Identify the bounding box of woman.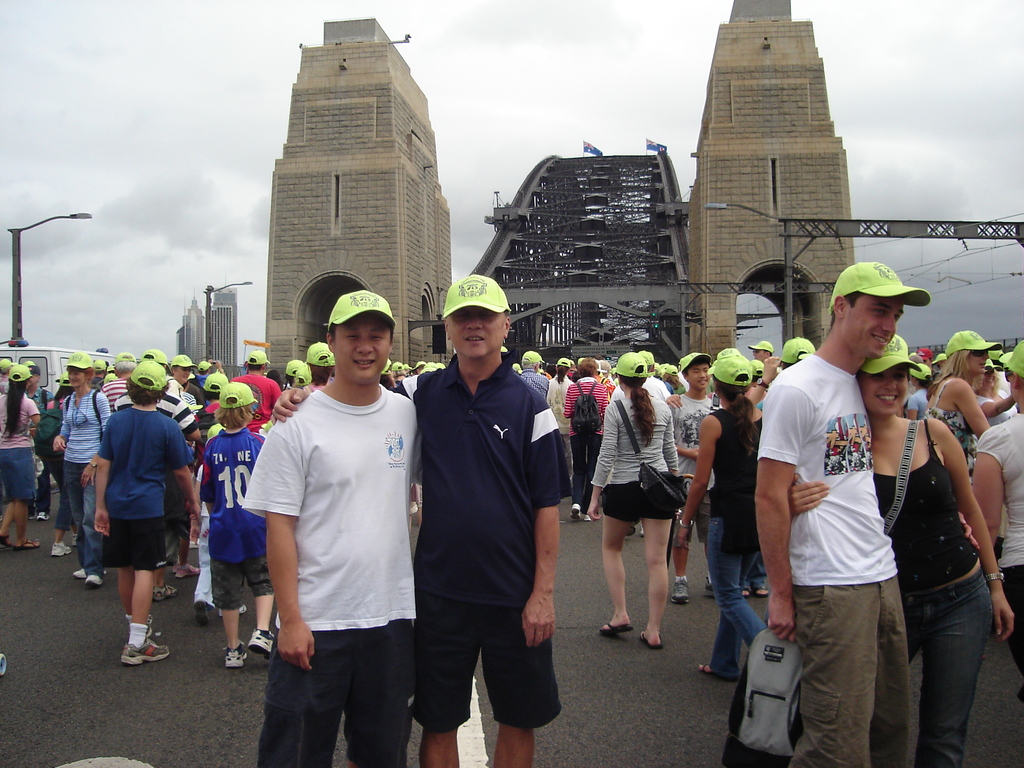
666/355/773/682.
